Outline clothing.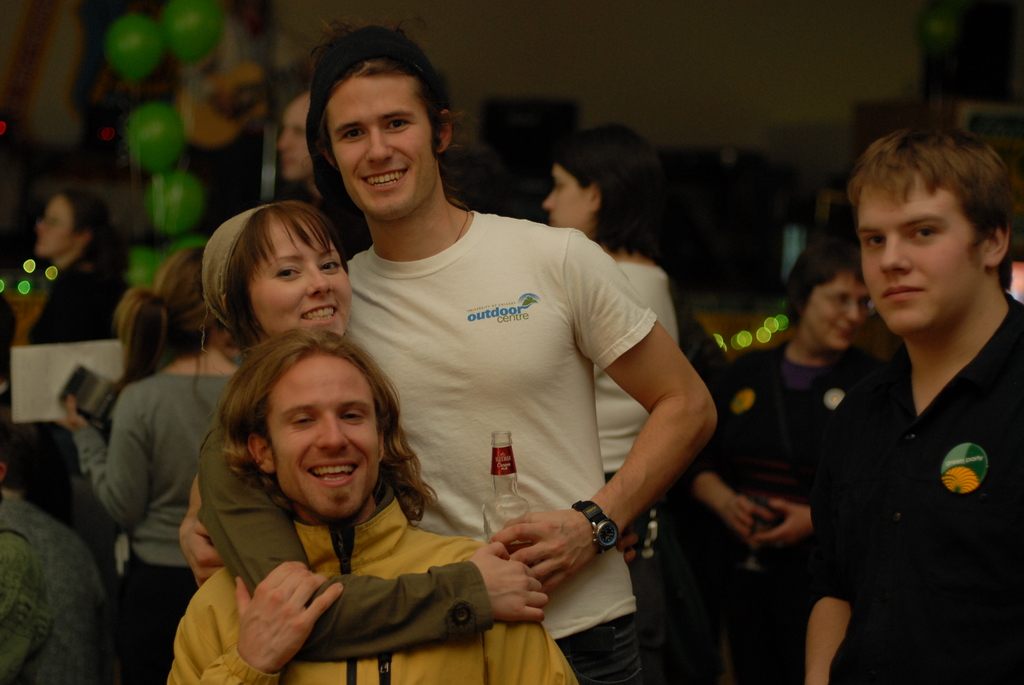
Outline: bbox=(803, 282, 1023, 684).
